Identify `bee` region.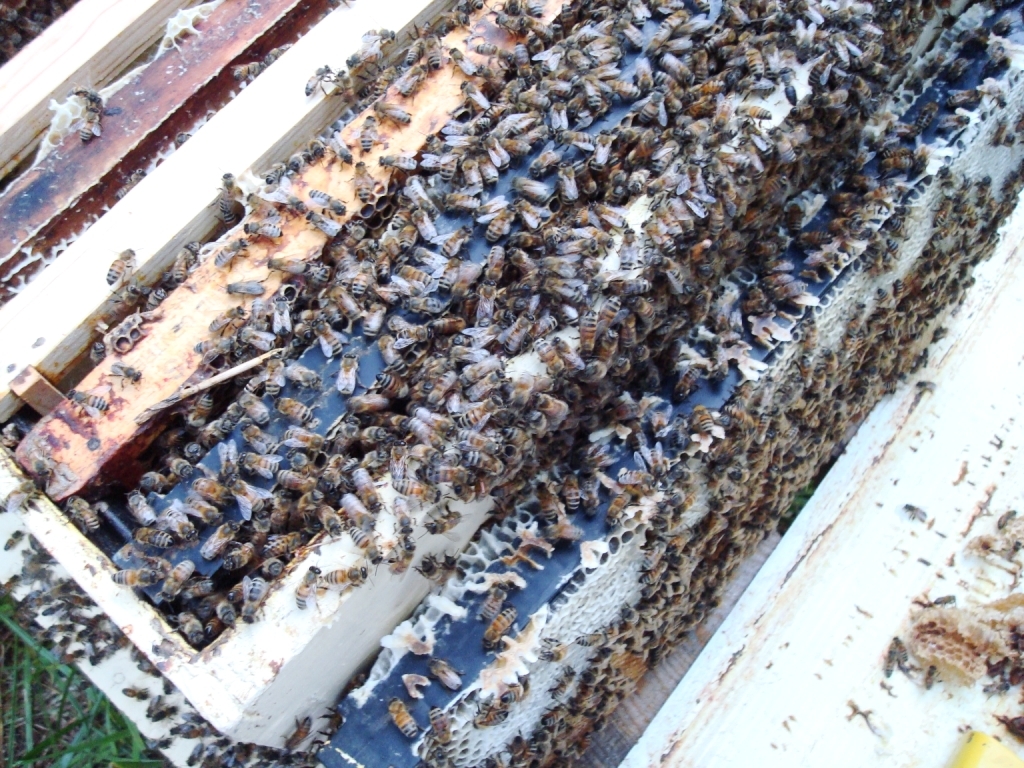
Region: x1=889, y1=237, x2=901, y2=263.
